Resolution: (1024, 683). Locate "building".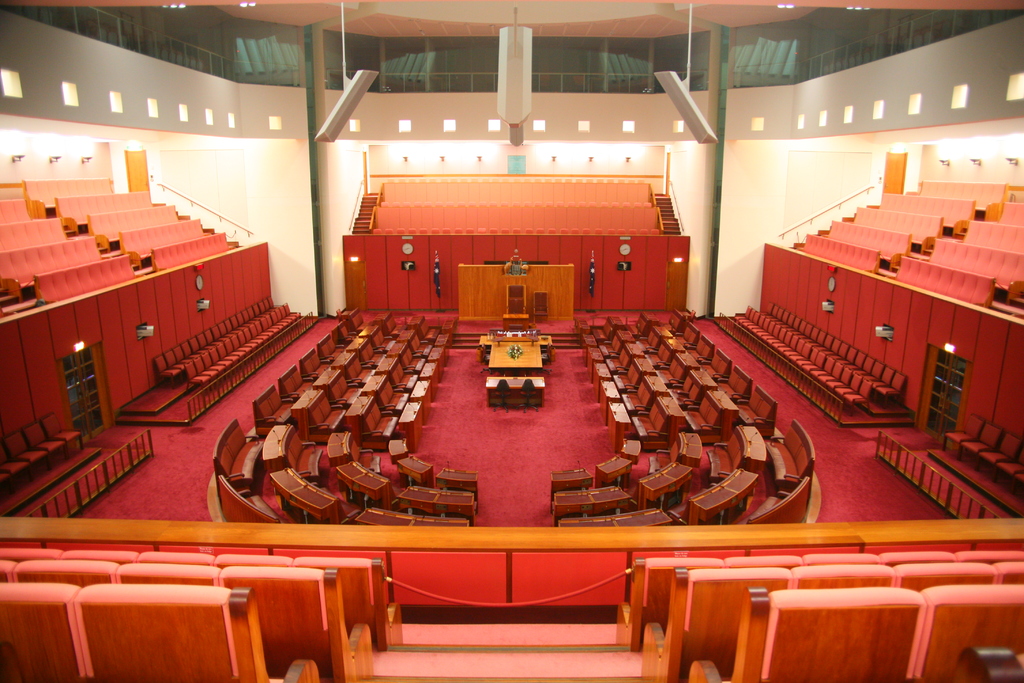
[x1=0, y1=0, x2=1023, y2=681].
